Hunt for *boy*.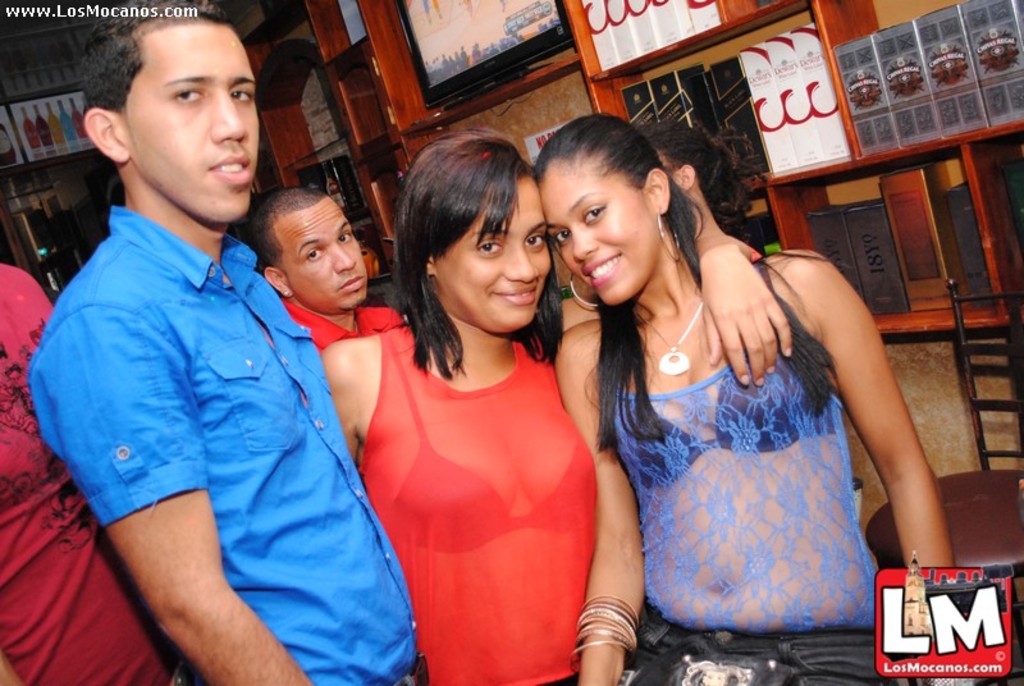
Hunted down at box(0, 264, 198, 685).
